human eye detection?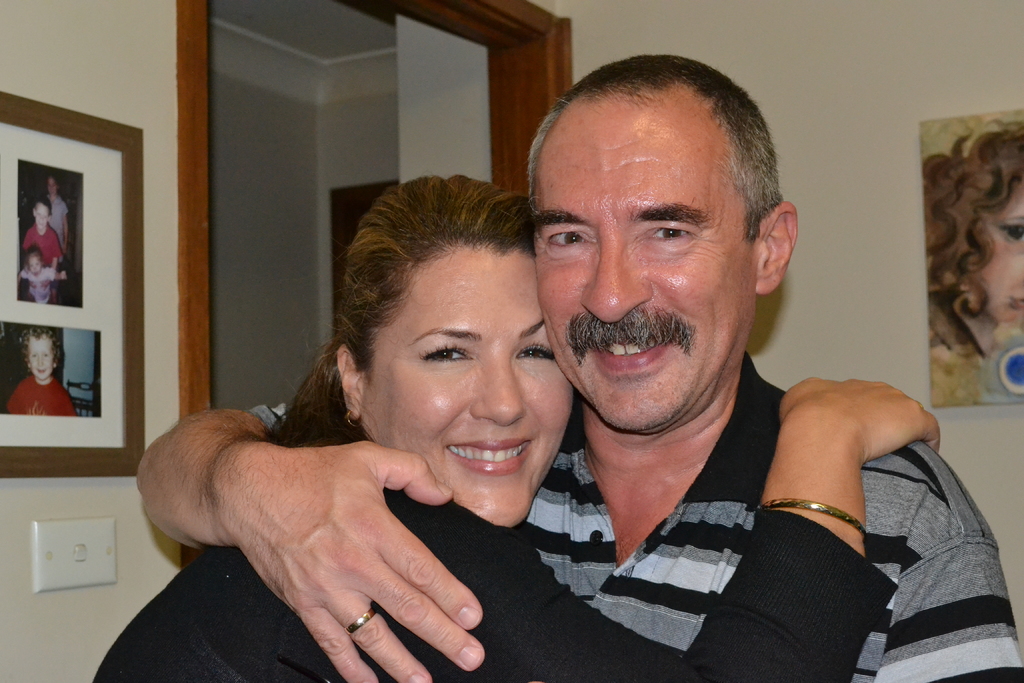
<box>417,336,476,367</box>
